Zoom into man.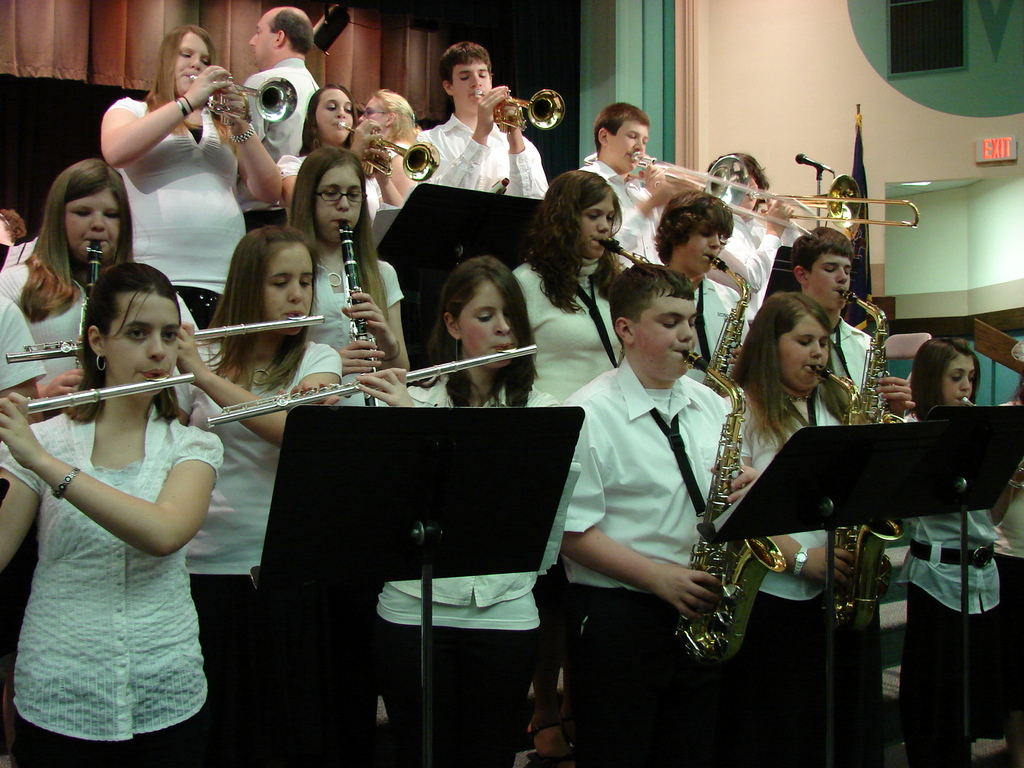
Zoom target: pyautogui.locateOnScreen(234, 5, 321, 234).
